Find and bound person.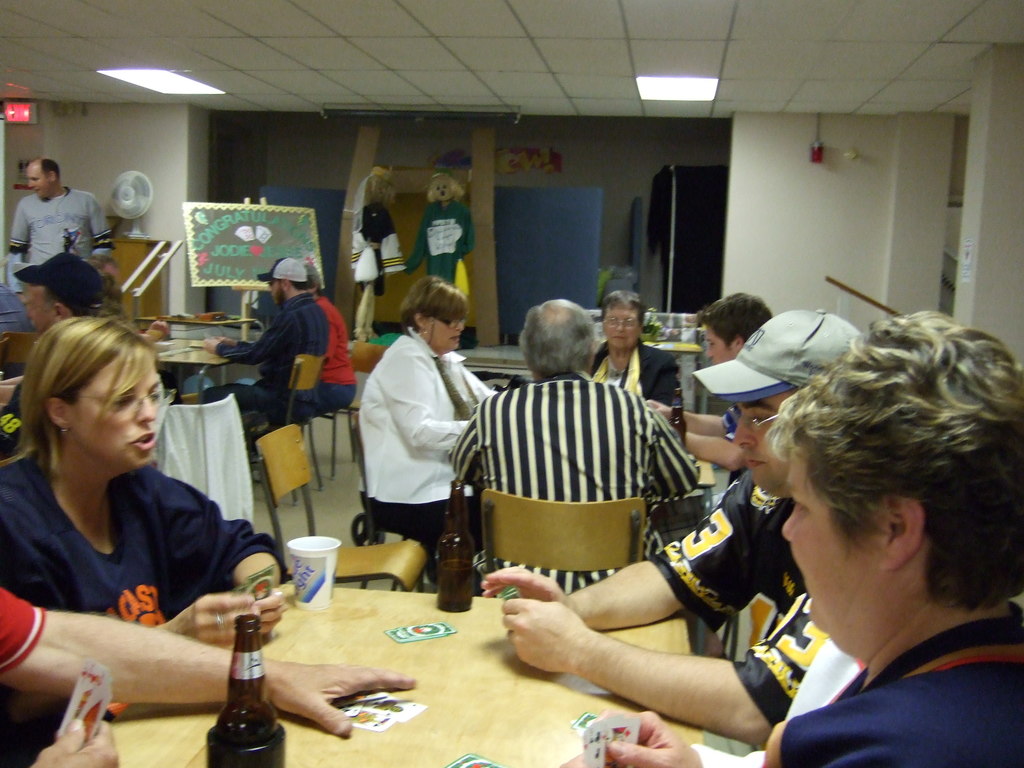
Bound: (left=410, top=172, right=472, bottom=300).
